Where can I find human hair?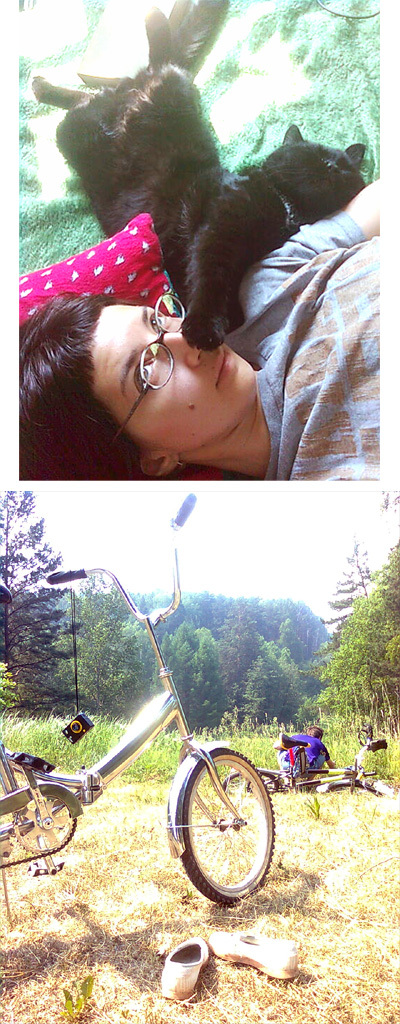
You can find it at BBox(309, 726, 323, 745).
